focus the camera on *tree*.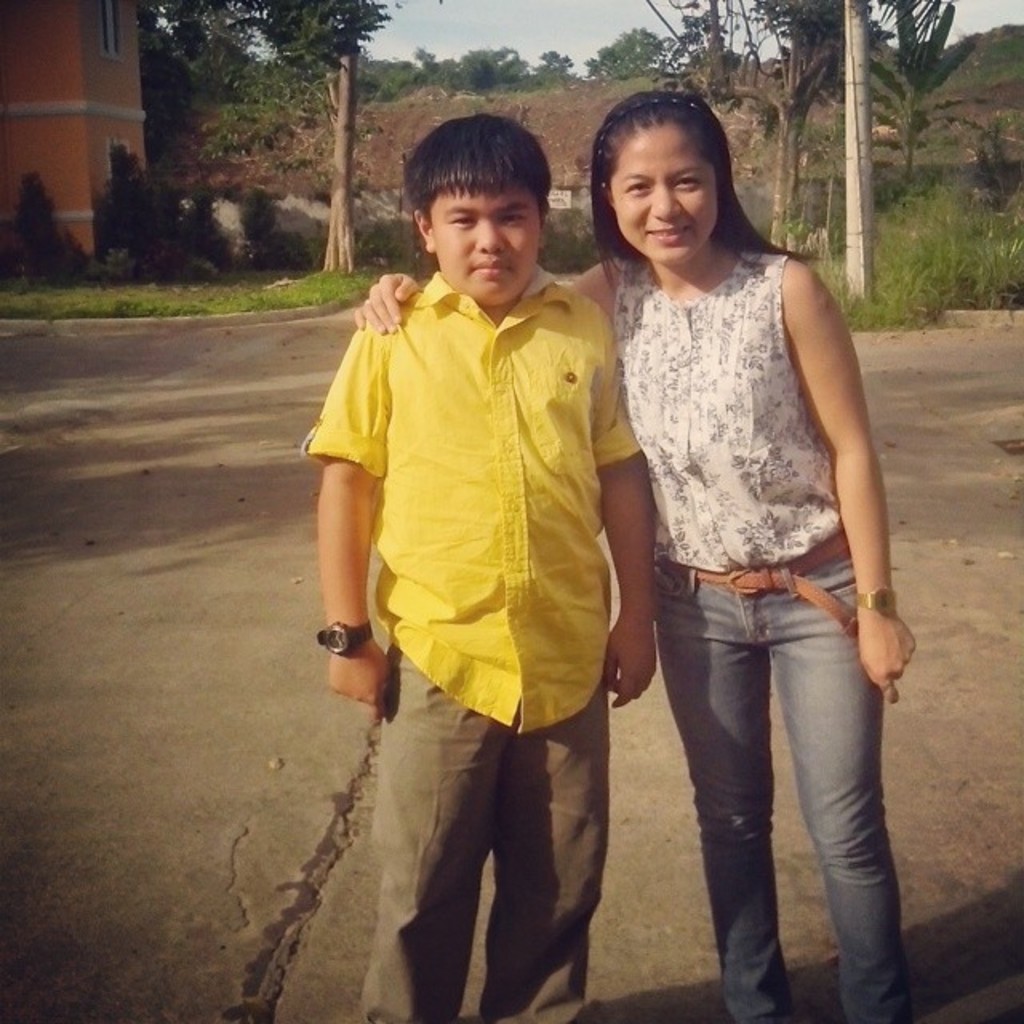
Focus region: crop(138, 0, 398, 269).
